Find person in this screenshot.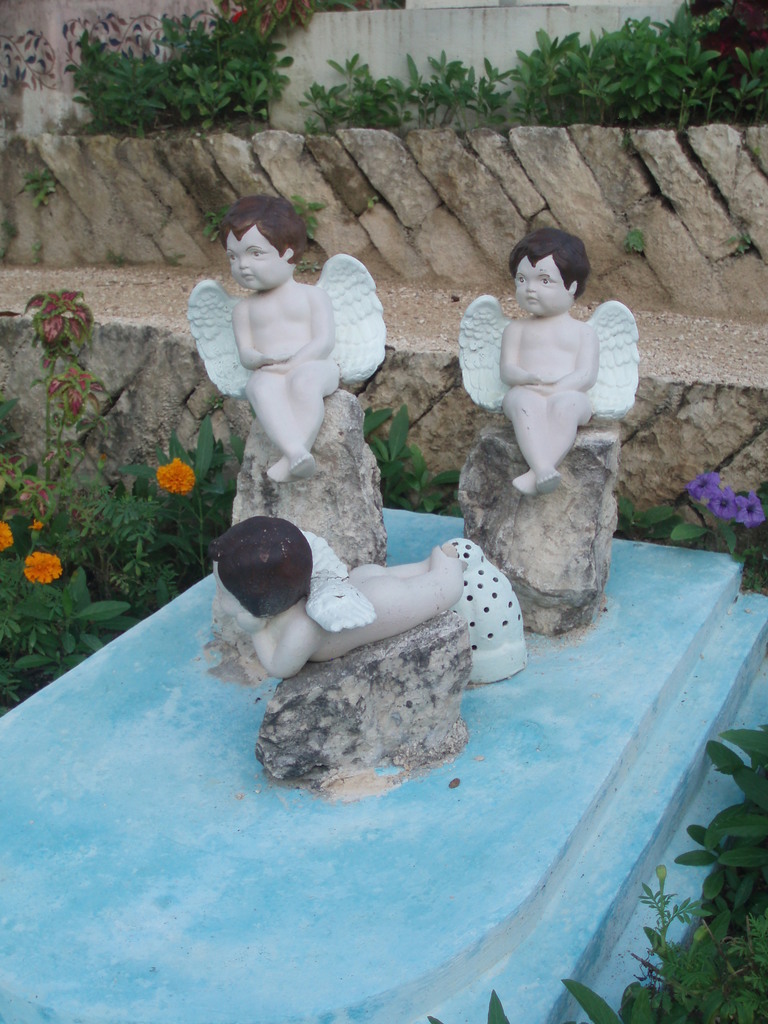
The bounding box for person is (left=499, top=220, right=603, bottom=498).
